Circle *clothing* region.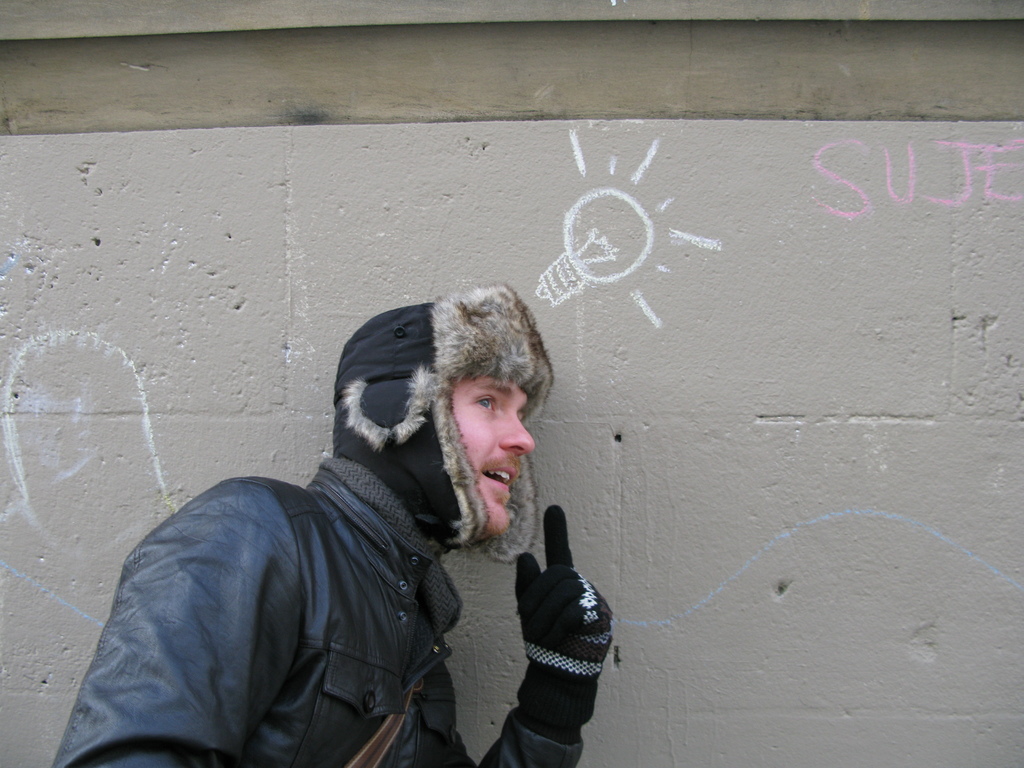
Region: <region>91, 302, 542, 760</region>.
